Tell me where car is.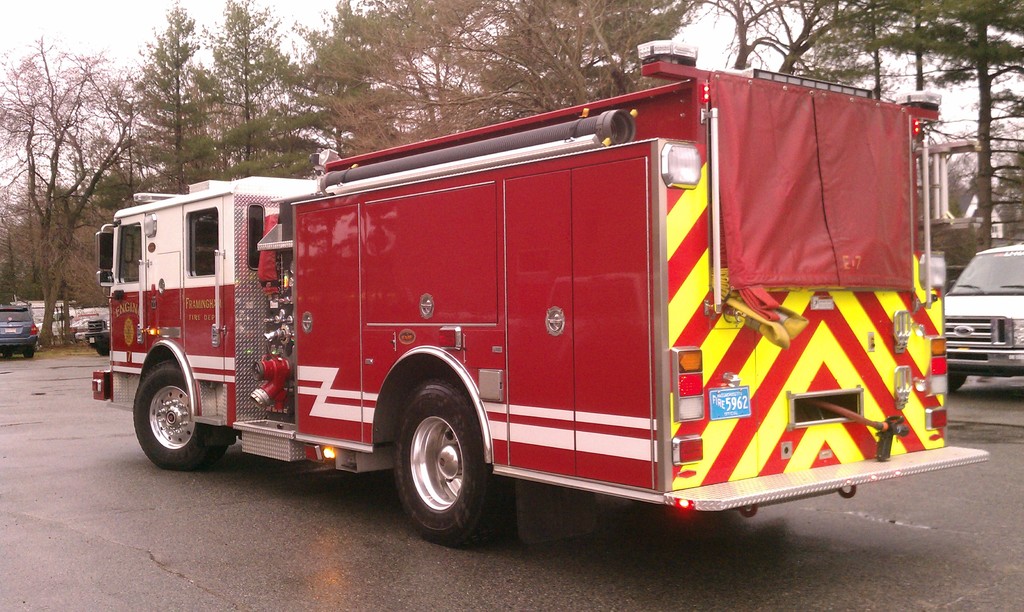
car is at (x1=80, y1=321, x2=106, y2=357).
